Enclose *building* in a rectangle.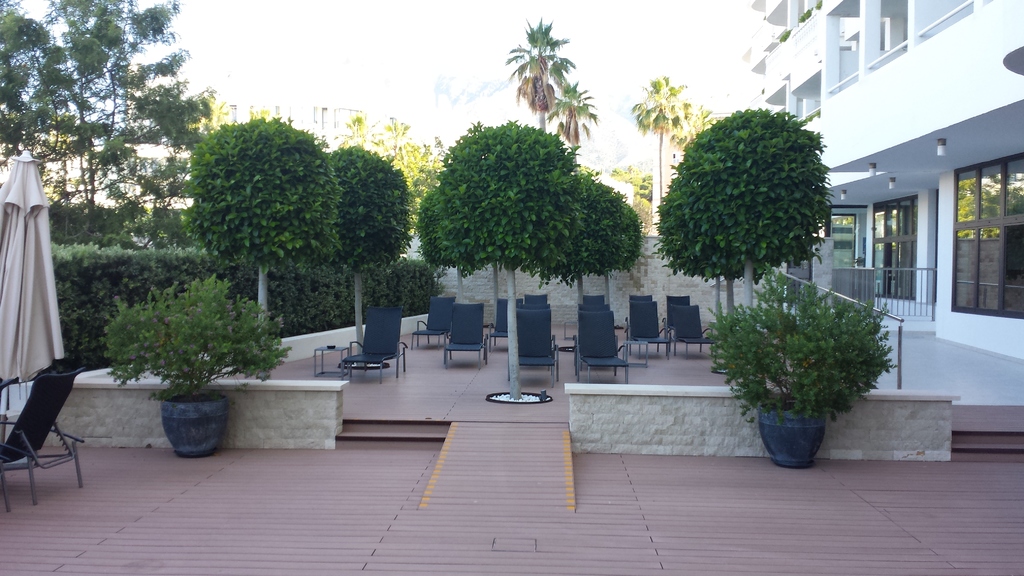
BBox(314, 98, 367, 156).
